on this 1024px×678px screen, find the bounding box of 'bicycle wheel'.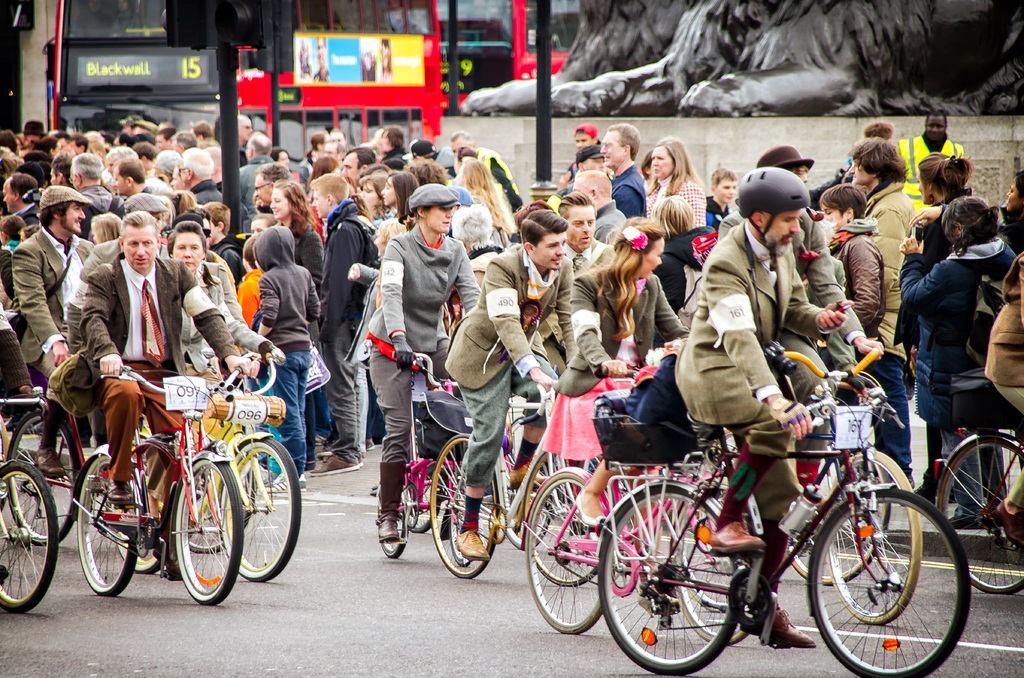
Bounding box: select_region(449, 472, 482, 568).
